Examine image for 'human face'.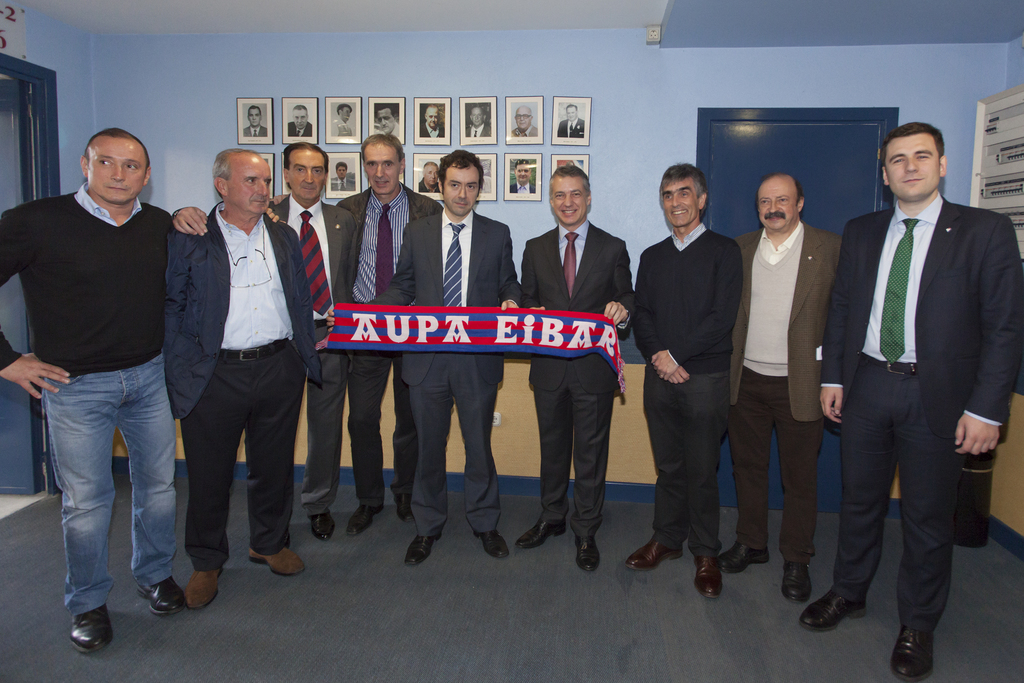
Examination result: pyautogui.locateOnScreen(364, 141, 399, 195).
